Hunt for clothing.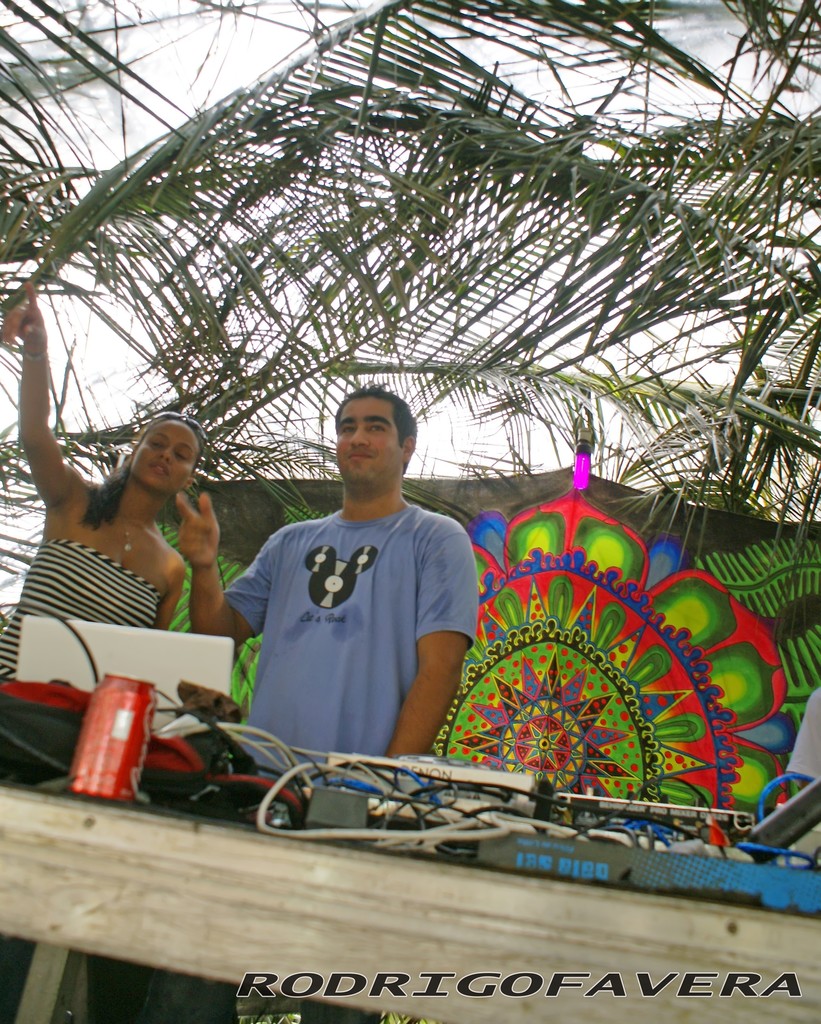
Hunted down at {"x1": 0, "y1": 525, "x2": 179, "y2": 676}.
